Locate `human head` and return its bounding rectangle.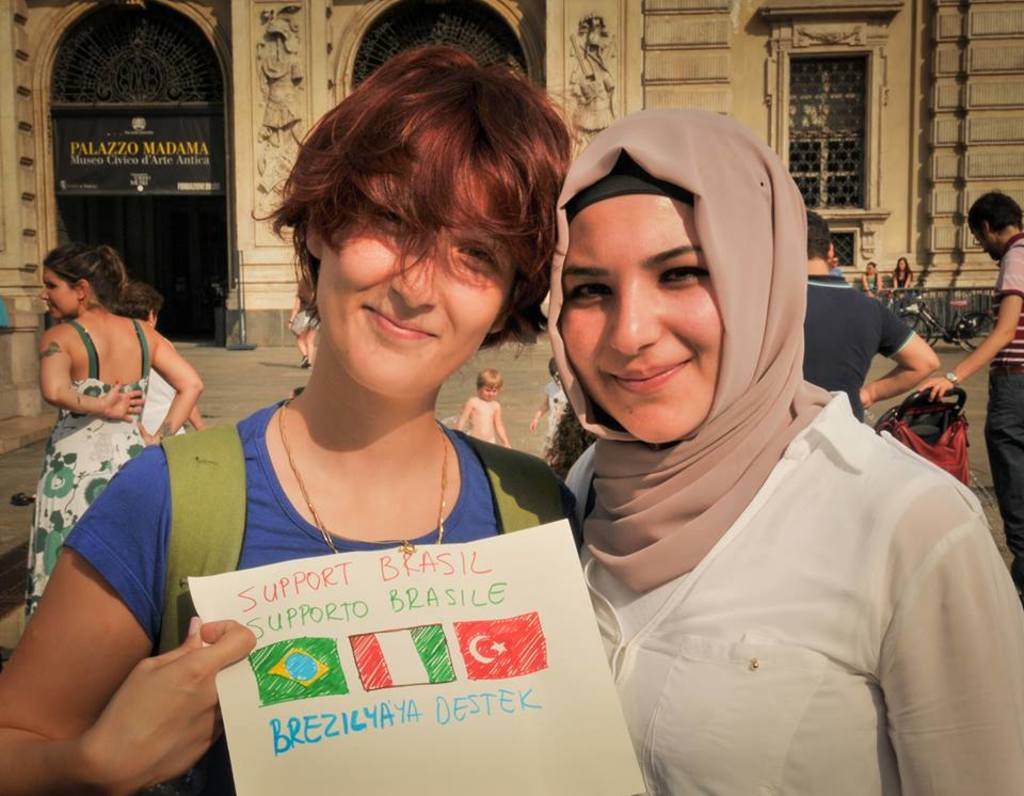
{"left": 865, "top": 258, "right": 879, "bottom": 275}.
